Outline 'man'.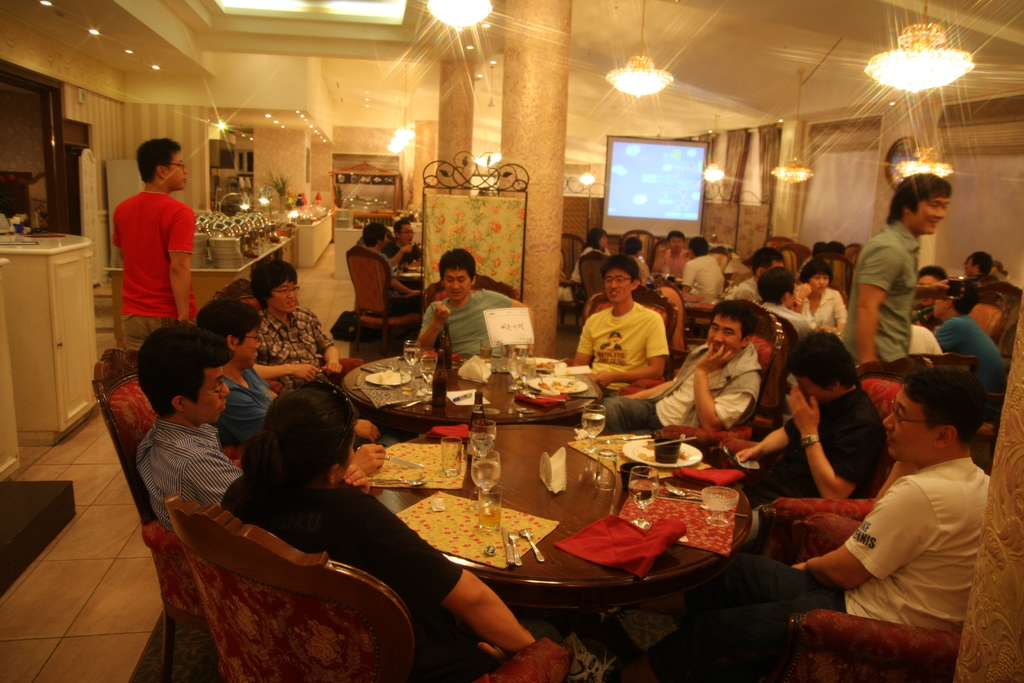
Outline: (x1=196, y1=302, x2=381, y2=451).
